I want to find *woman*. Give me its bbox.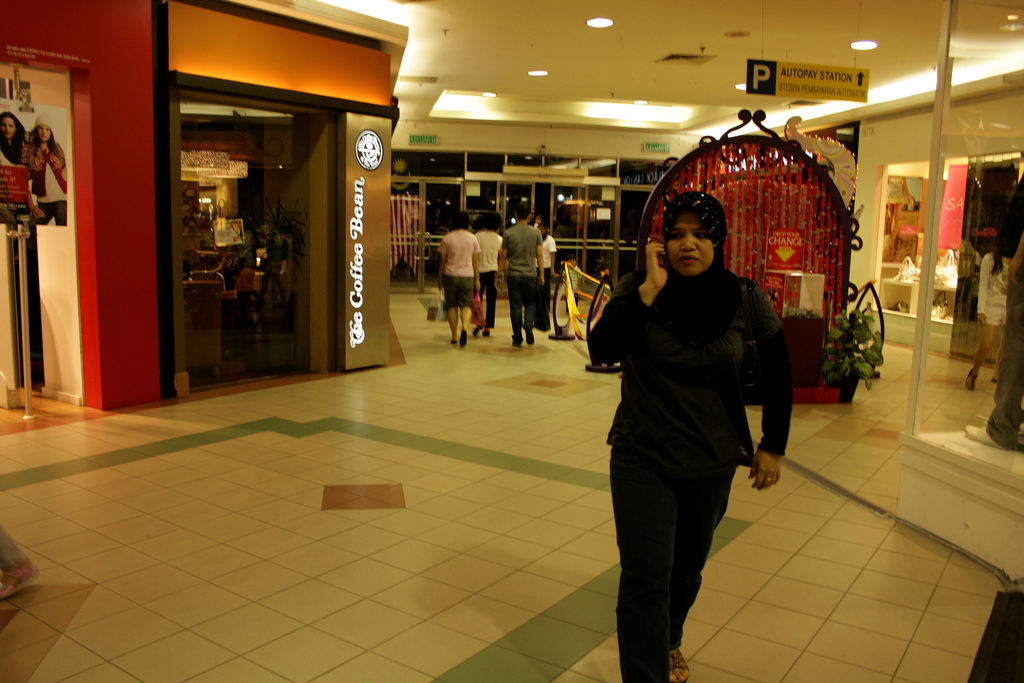
BBox(538, 224, 560, 312).
